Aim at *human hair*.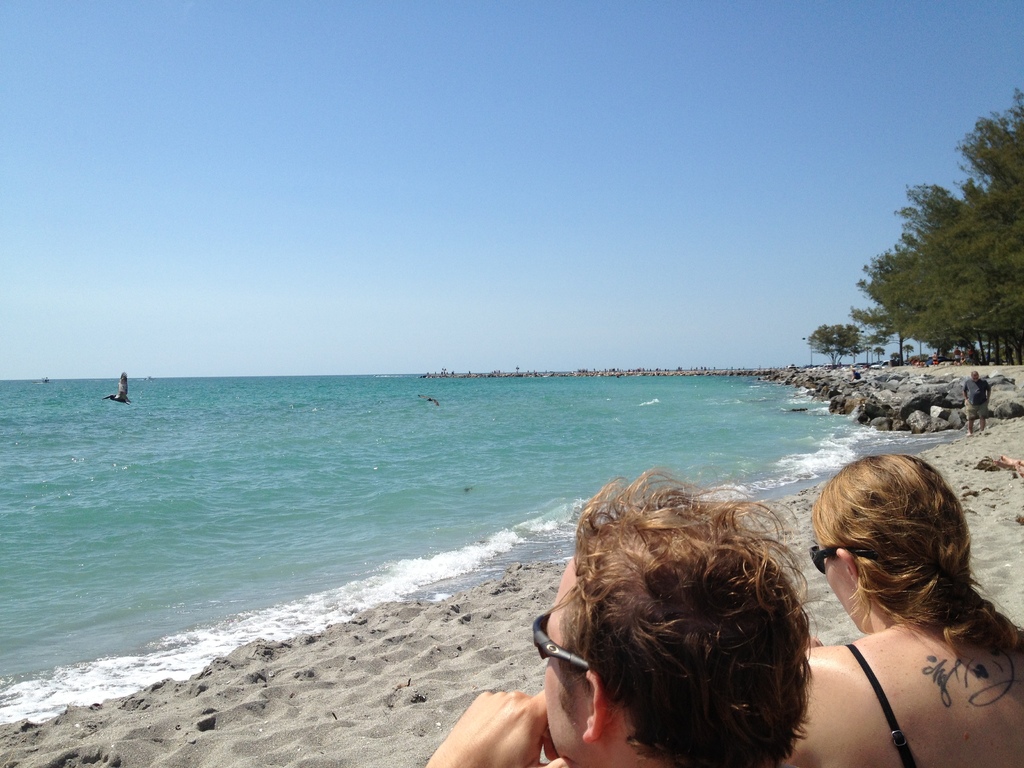
Aimed at 531, 482, 855, 767.
